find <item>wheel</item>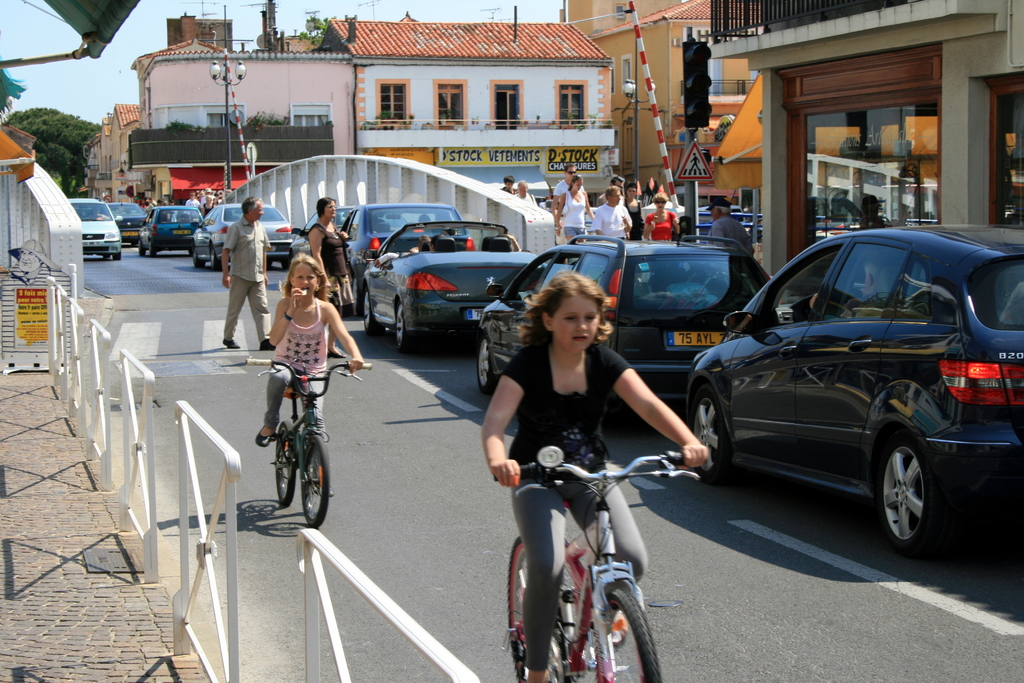
pyautogui.locateOnScreen(685, 382, 726, 481)
